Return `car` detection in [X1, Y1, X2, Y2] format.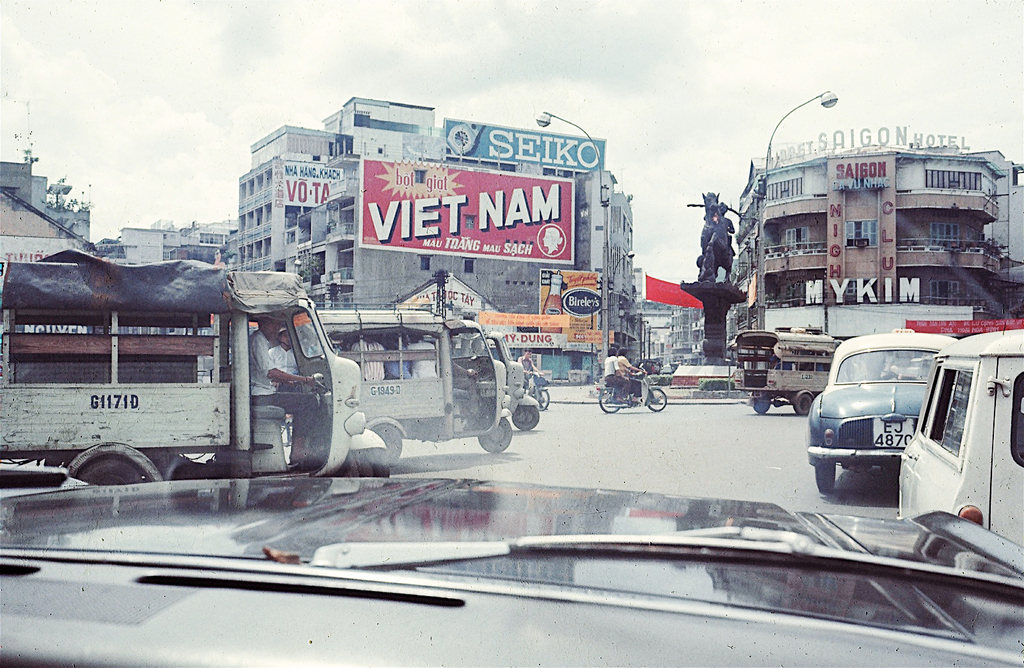
[4, 469, 1023, 667].
